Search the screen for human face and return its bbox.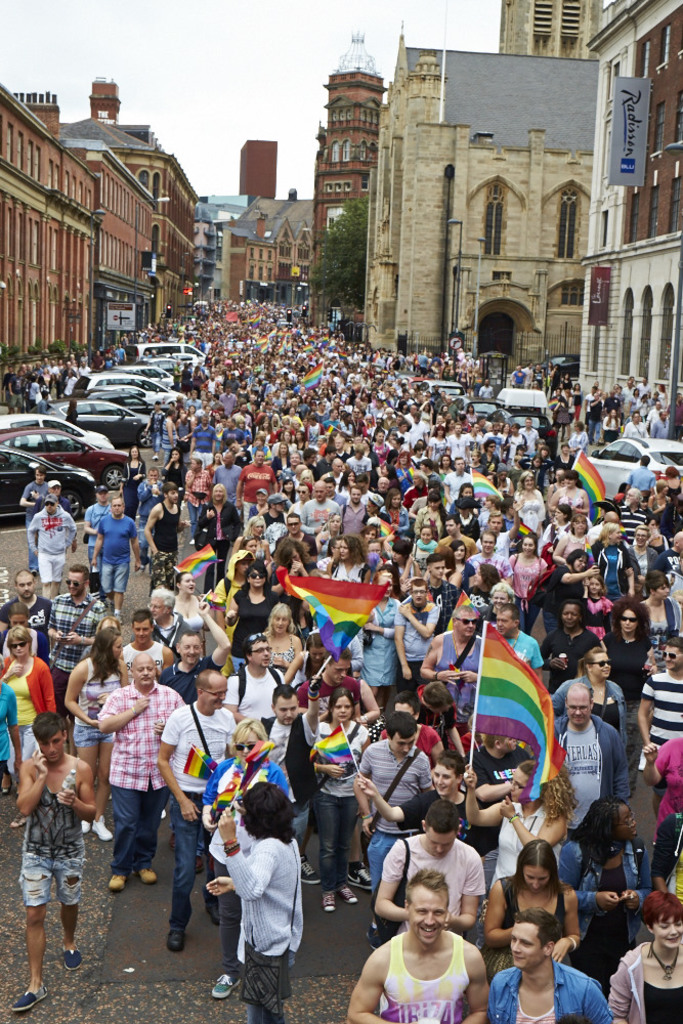
Found: BBox(181, 635, 202, 663).
